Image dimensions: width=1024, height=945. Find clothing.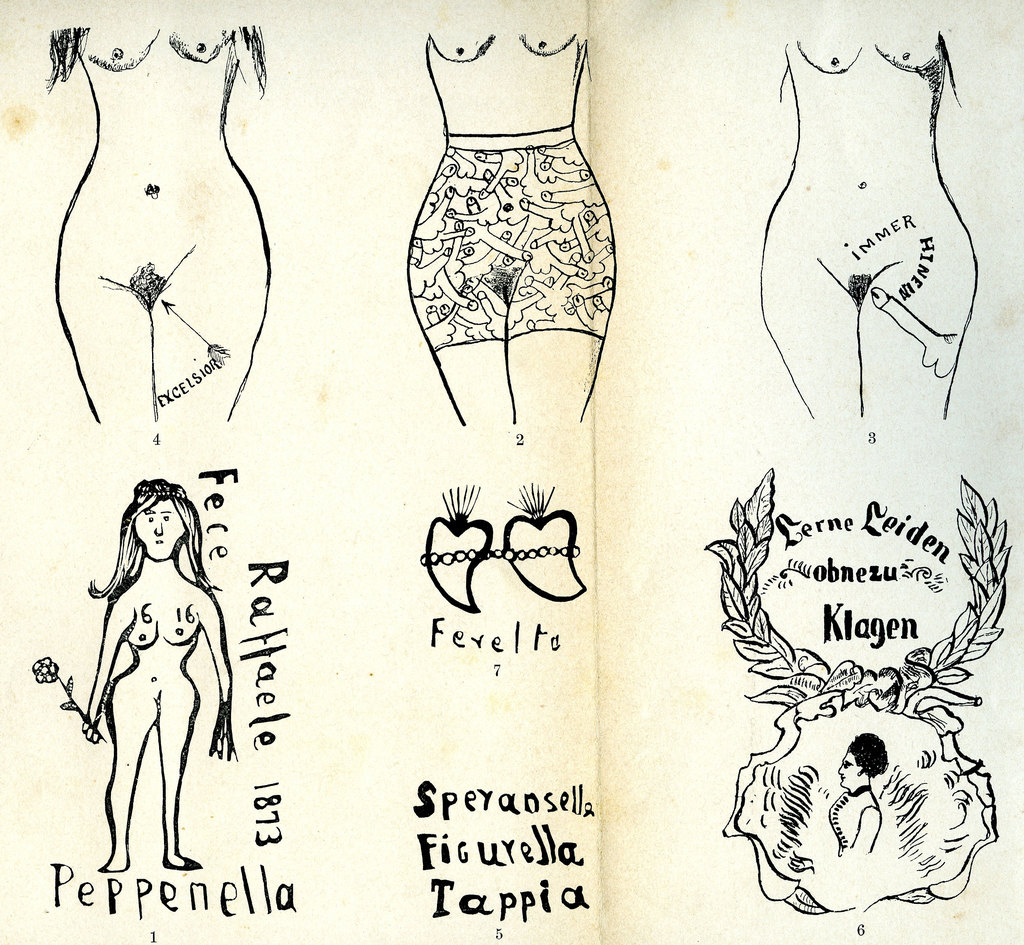
locate(404, 132, 615, 358).
